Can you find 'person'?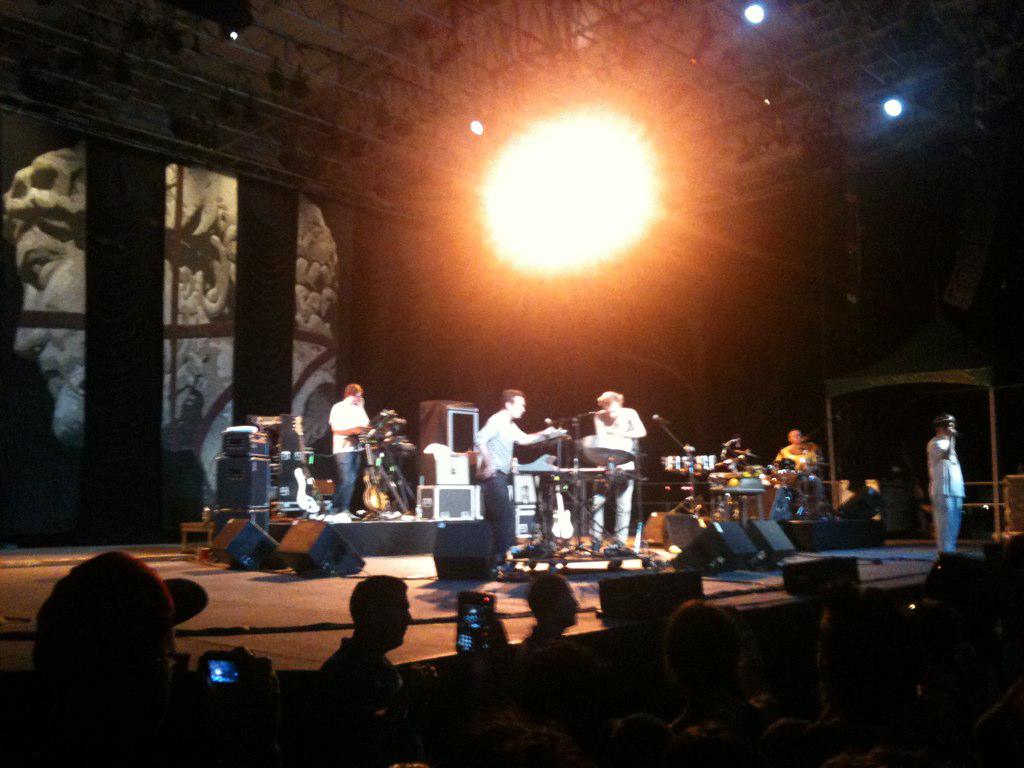
Yes, bounding box: <region>516, 561, 604, 765</region>.
